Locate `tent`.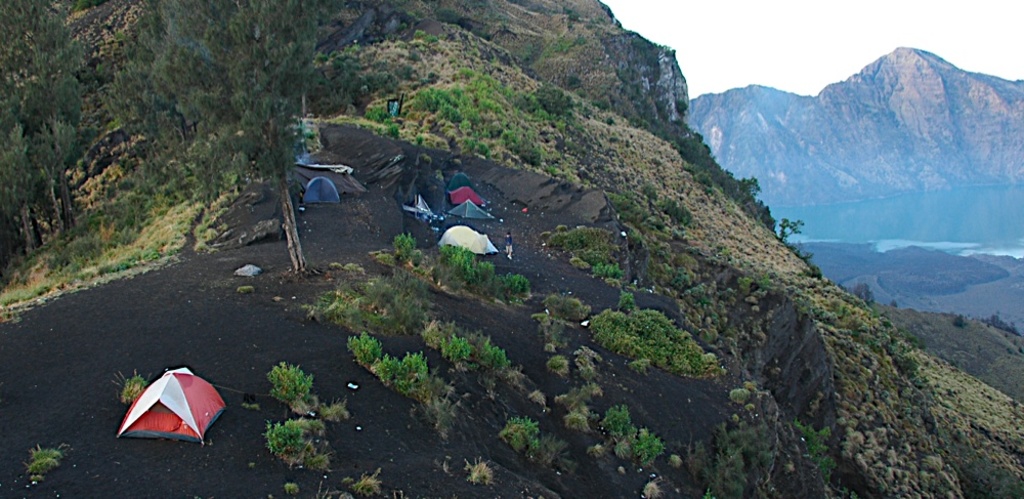
Bounding box: (left=446, top=185, right=490, bottom=203).
